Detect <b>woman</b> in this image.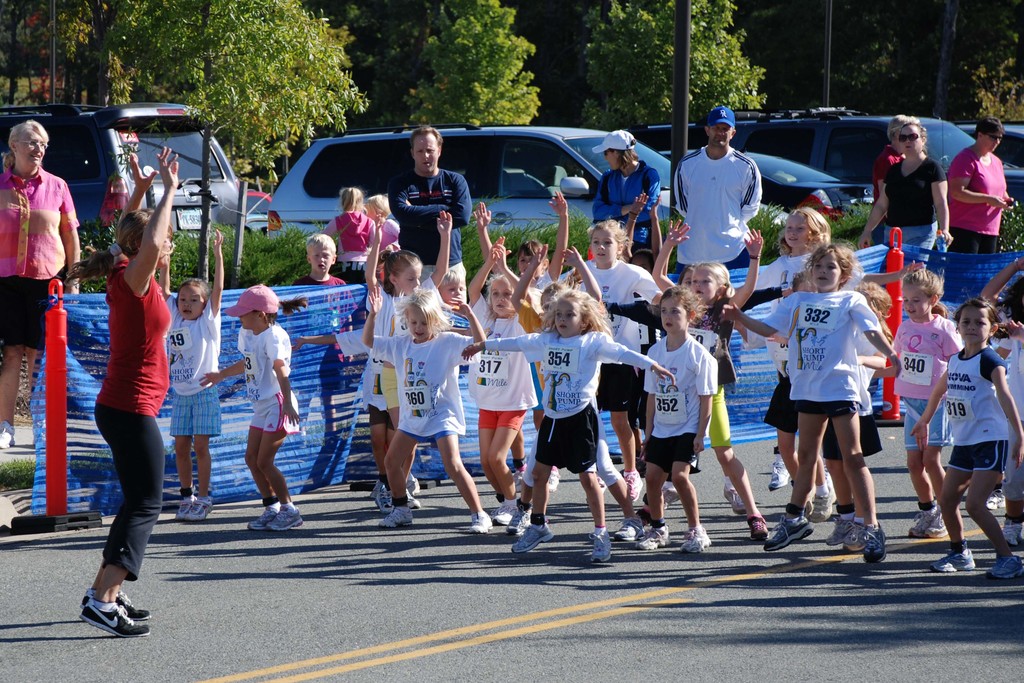
Detection: x1=580 y1=222 x2=653 y2=345.
